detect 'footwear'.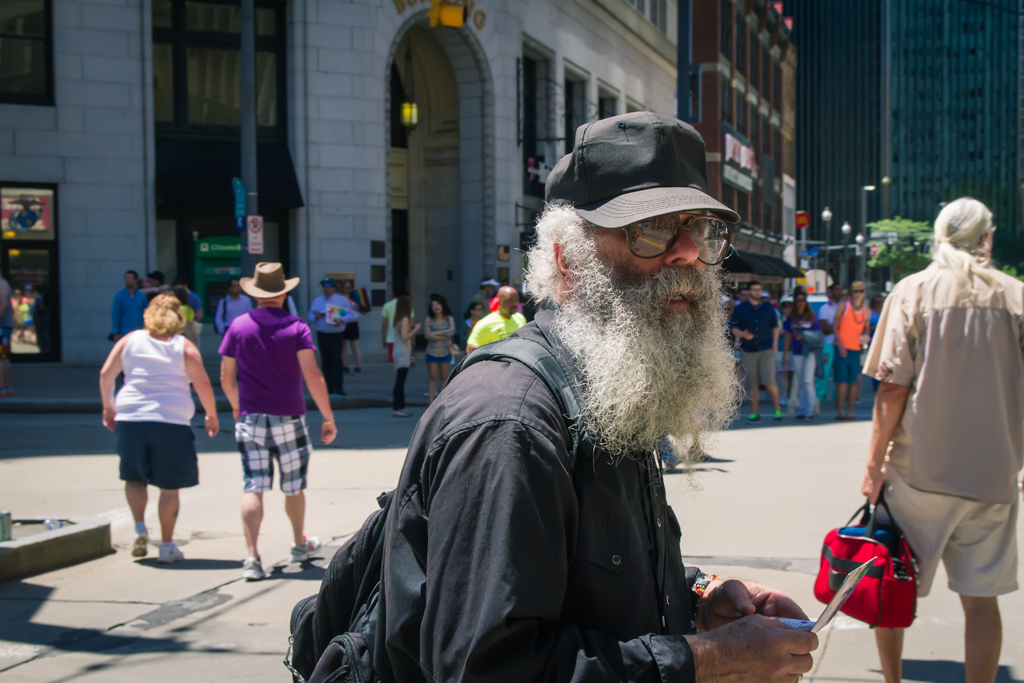
Detected at (157, 540, 181, 564).
